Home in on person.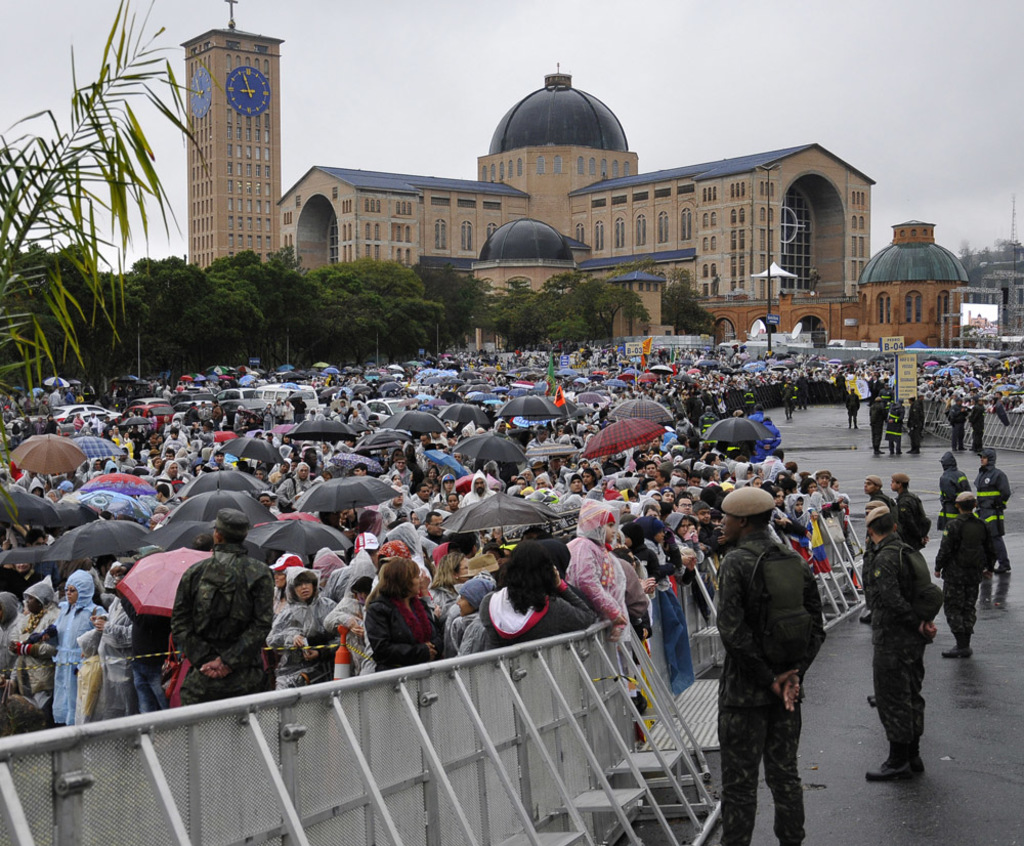
Homed in at box(52, 567, 108, 732).
